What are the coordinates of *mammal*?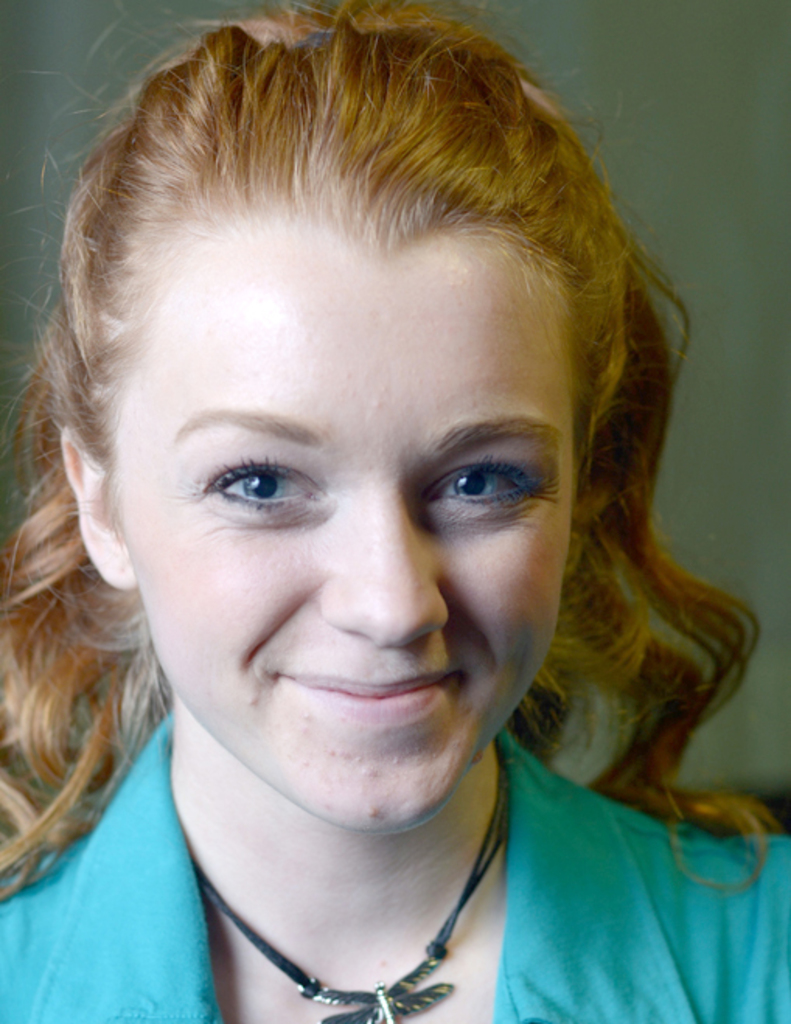
0 0 790 979.
